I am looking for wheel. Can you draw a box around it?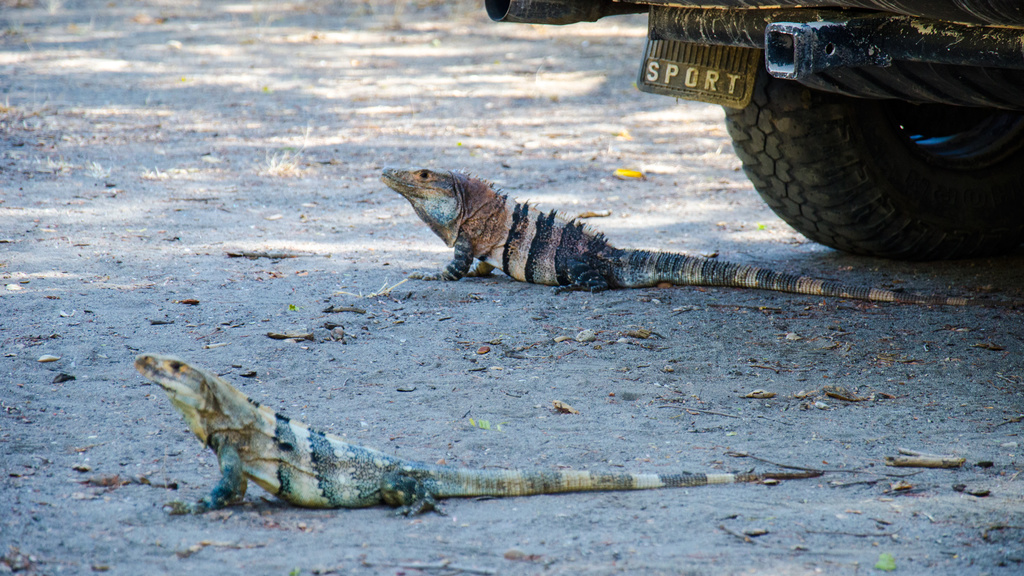
Sure, the bounding box is x1=737, y1=36, x2=1000, y2=236.
